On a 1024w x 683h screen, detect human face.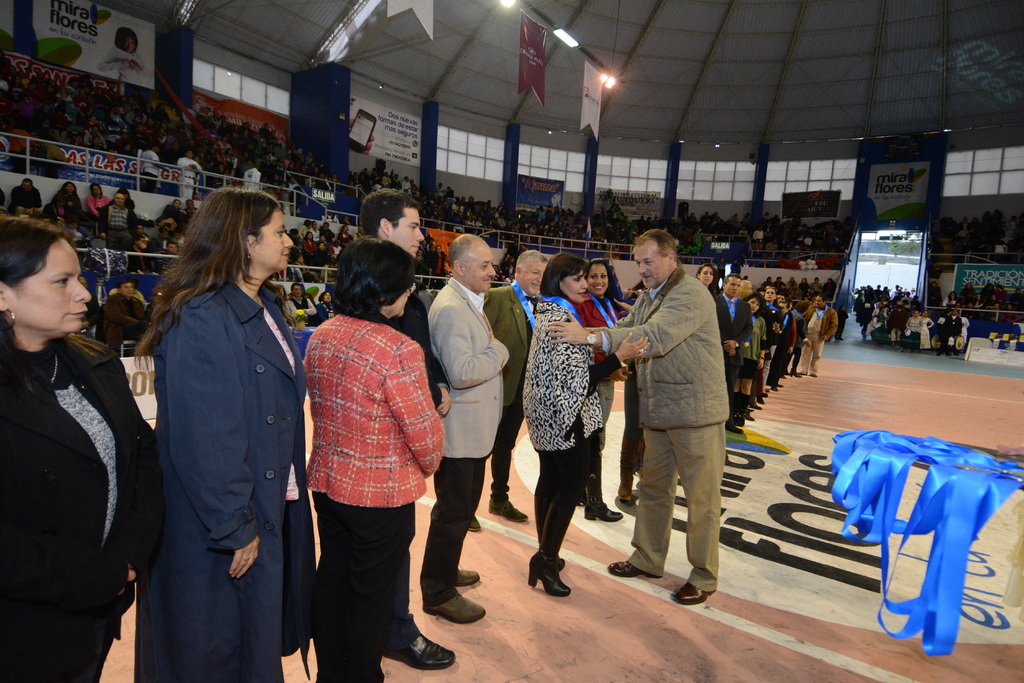
bbox=(392, 211, 421, 257).
